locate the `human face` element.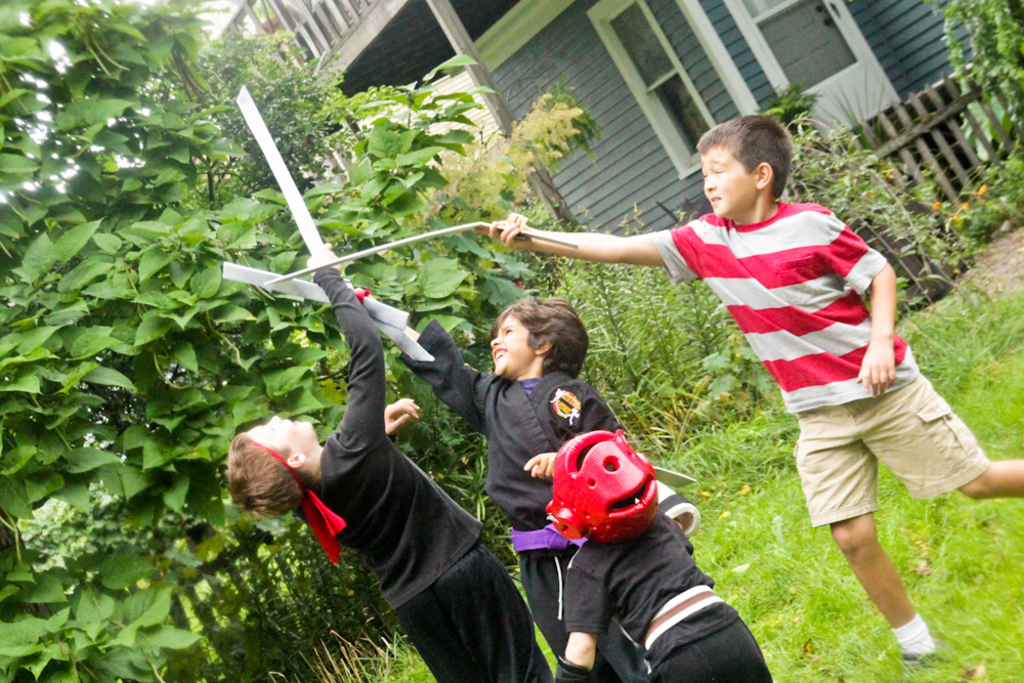
Element bbox: left=706, top=150, right=755, bottom=218.
